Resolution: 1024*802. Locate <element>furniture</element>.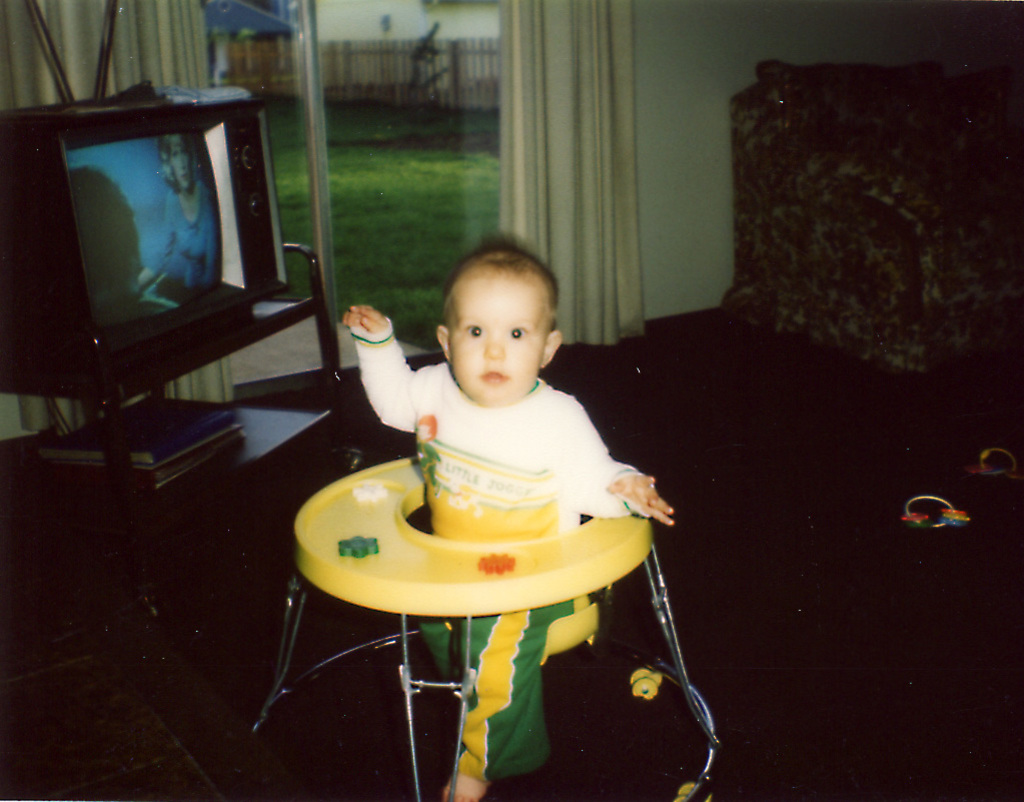
729 62 1023 377.
